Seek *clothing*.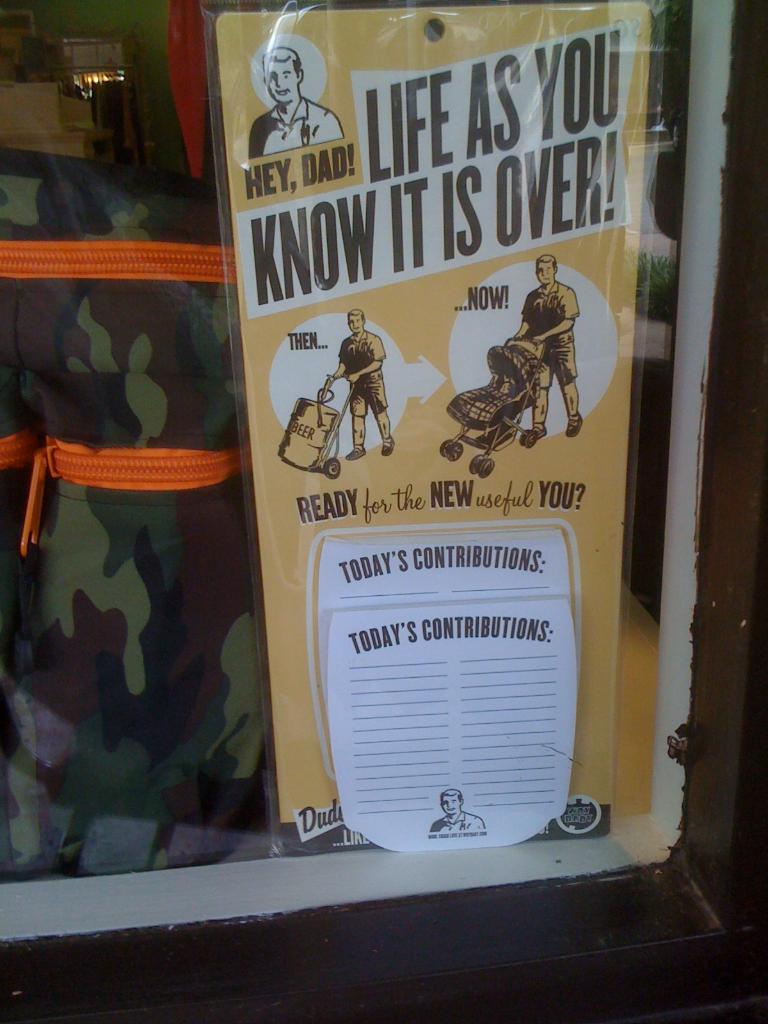
detection(338, 330, 388, 414).
